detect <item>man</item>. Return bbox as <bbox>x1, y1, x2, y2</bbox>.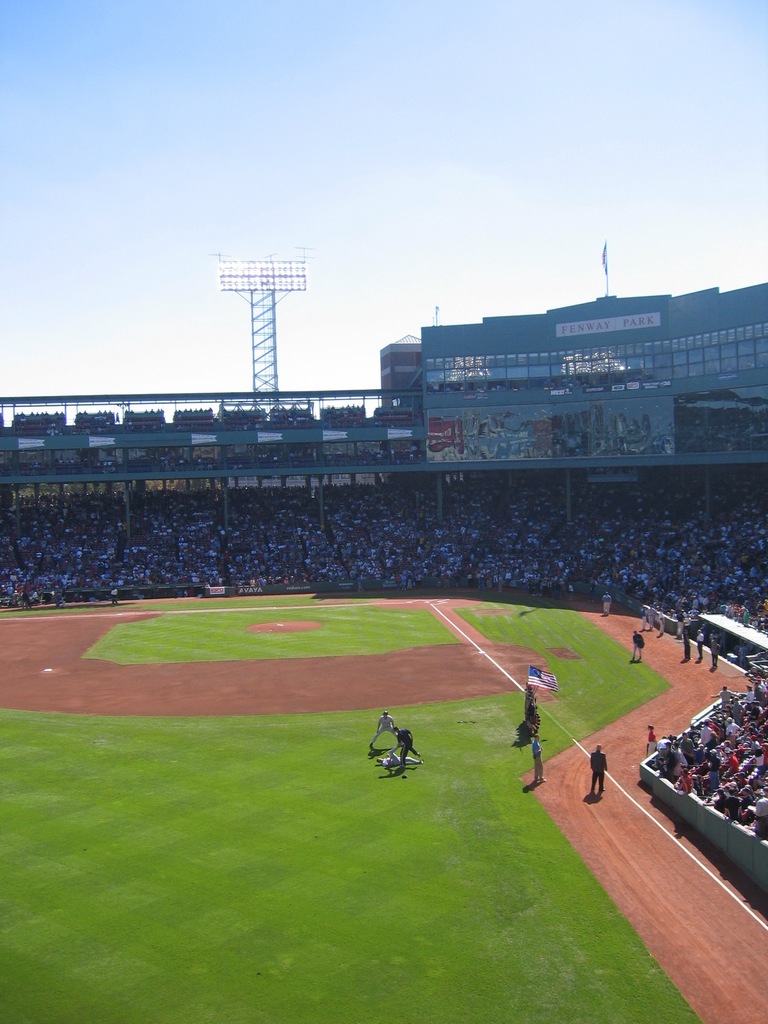
<bbox>531, 731, 544, 781</bbox>.
